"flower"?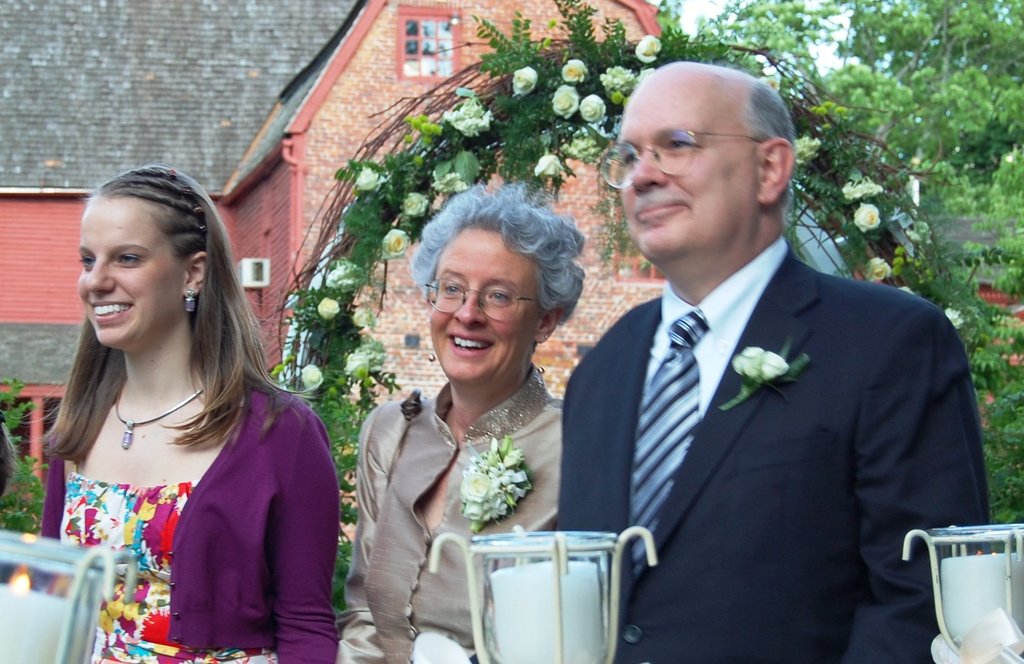
{"x1": 511, "y1": 63, "x2": 545, "y2": 95}
